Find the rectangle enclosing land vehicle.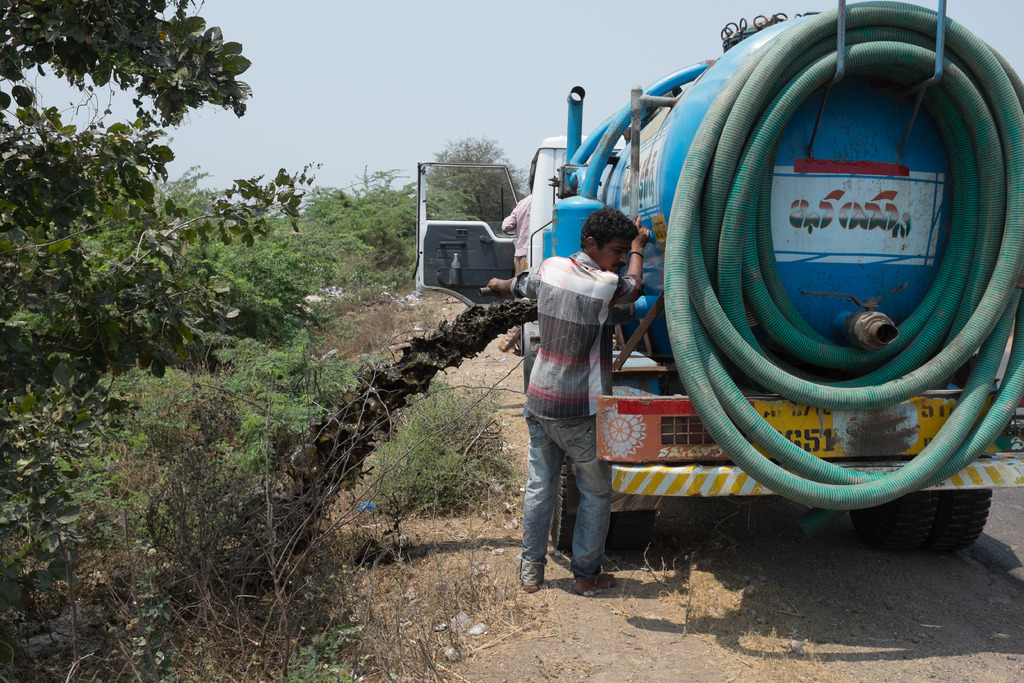
x1=452, y1=22, x2=998, y2=559.
